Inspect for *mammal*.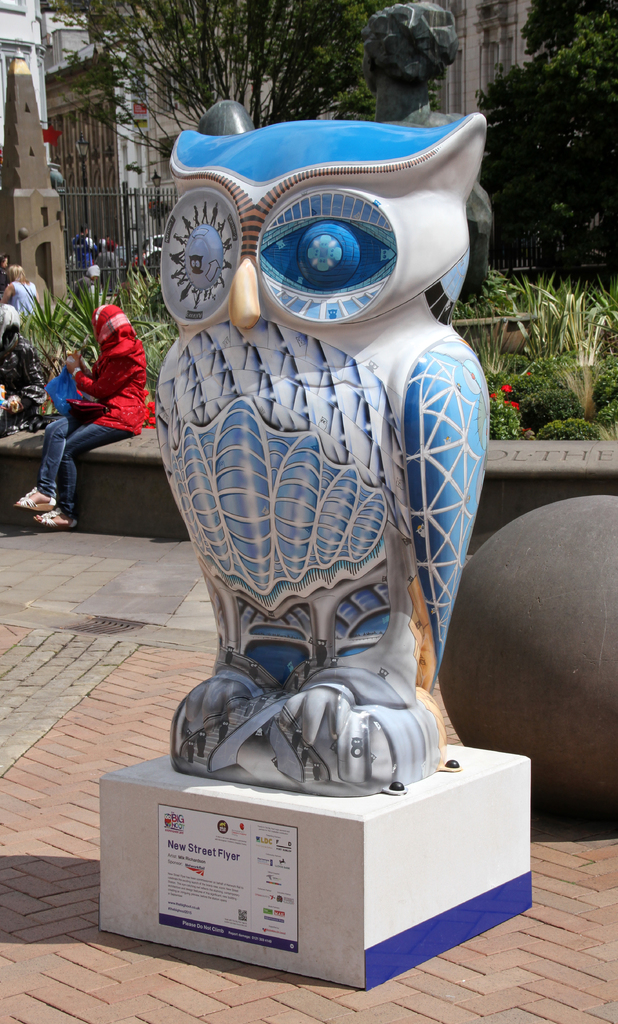
Inspection: pyautogui.locateOnScreen(0, 264, 42, 323).
